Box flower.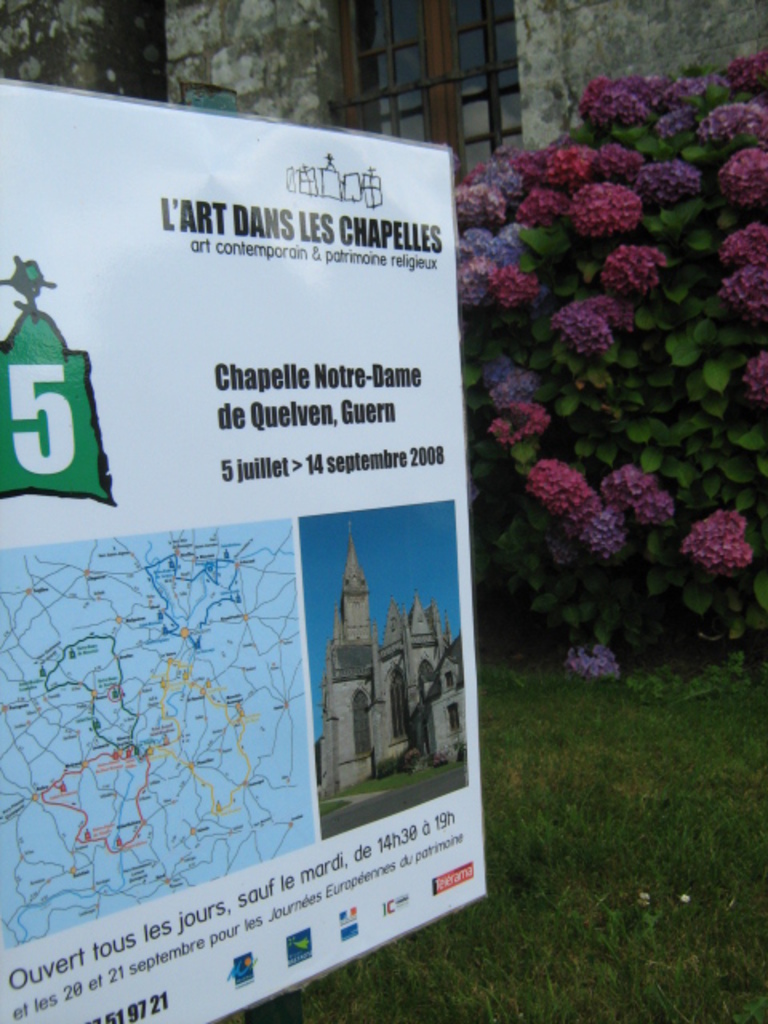
578:504:643:558.
